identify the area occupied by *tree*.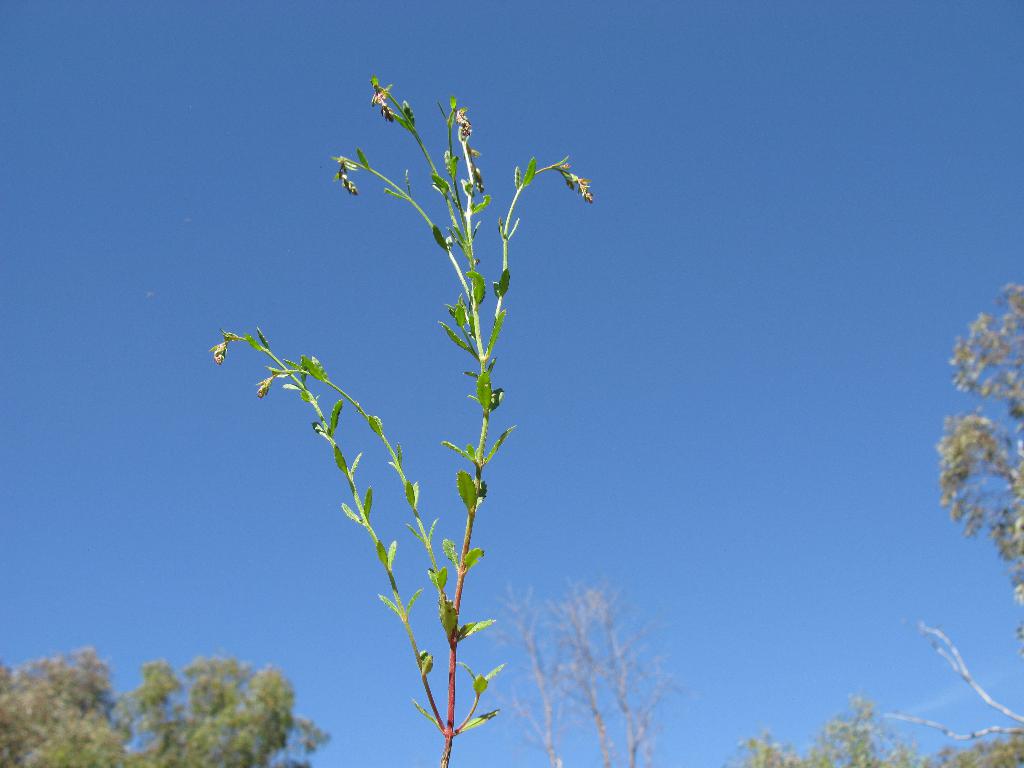
Area: [x1=486, y1=570, x2=685, y2=765].
